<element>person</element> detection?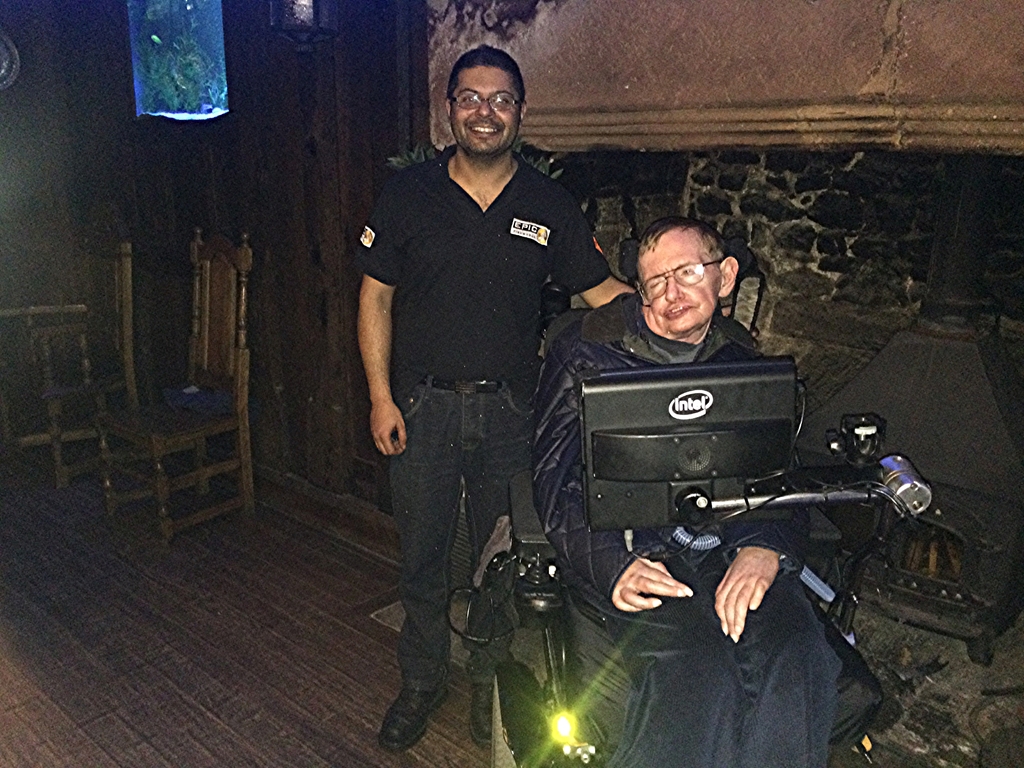
[x1=527, y1=218, x2=841, y2=767]
